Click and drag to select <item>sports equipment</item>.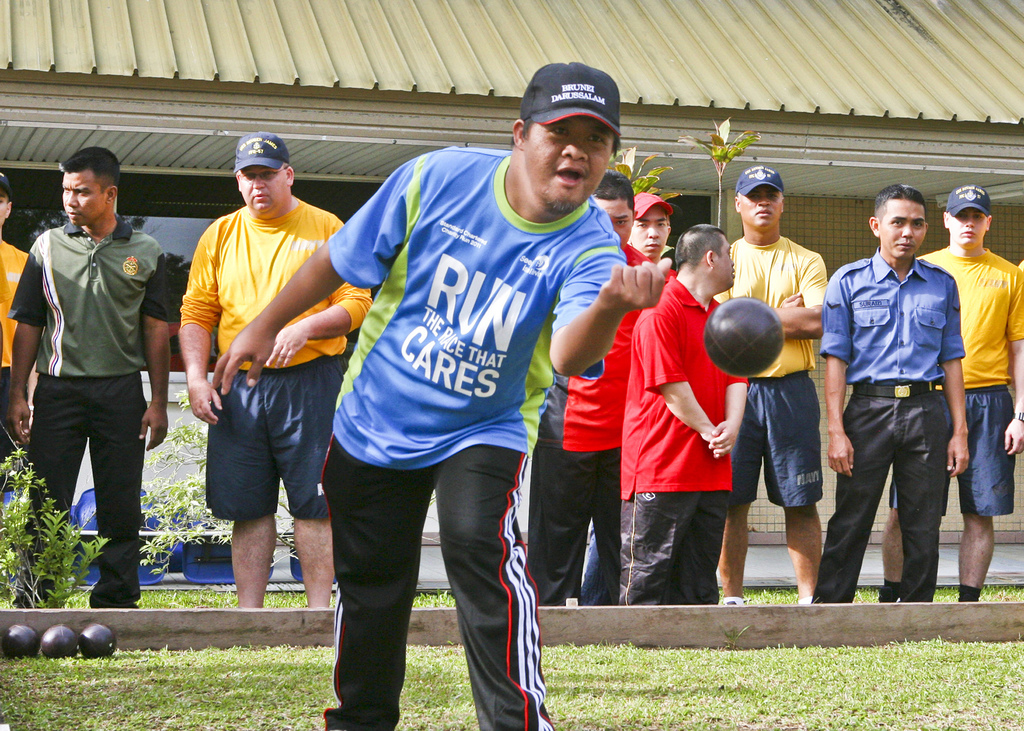
Selection: (3, 623, 40, 663).
